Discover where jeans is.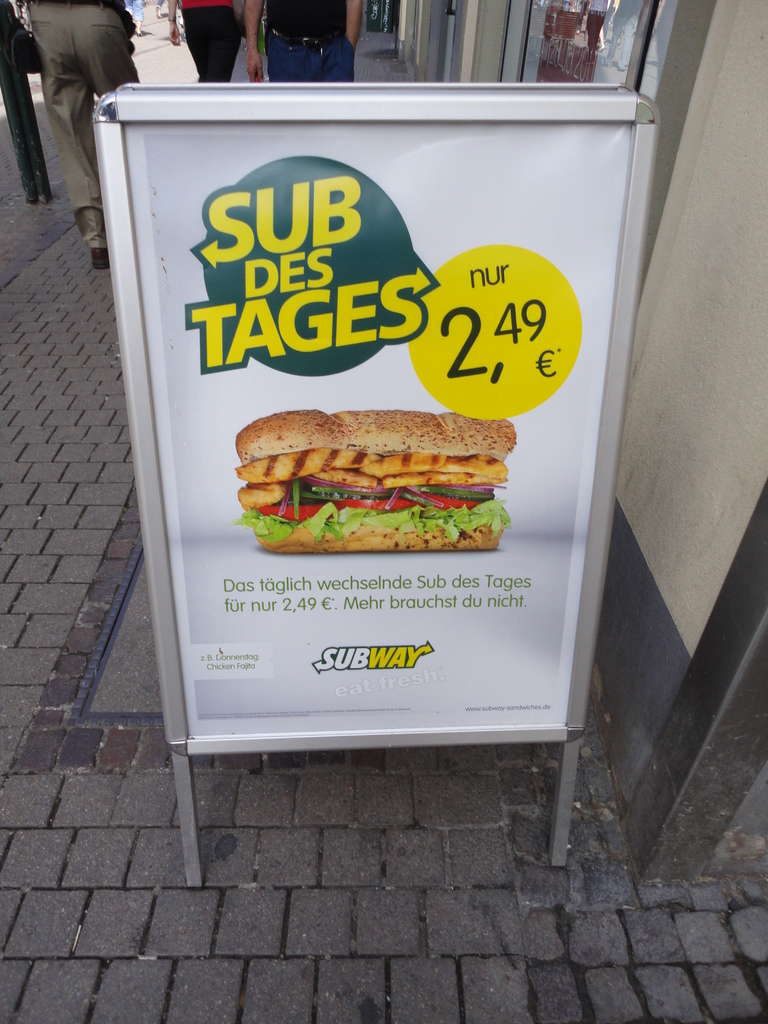
Discovered at 265,42,360,96.
